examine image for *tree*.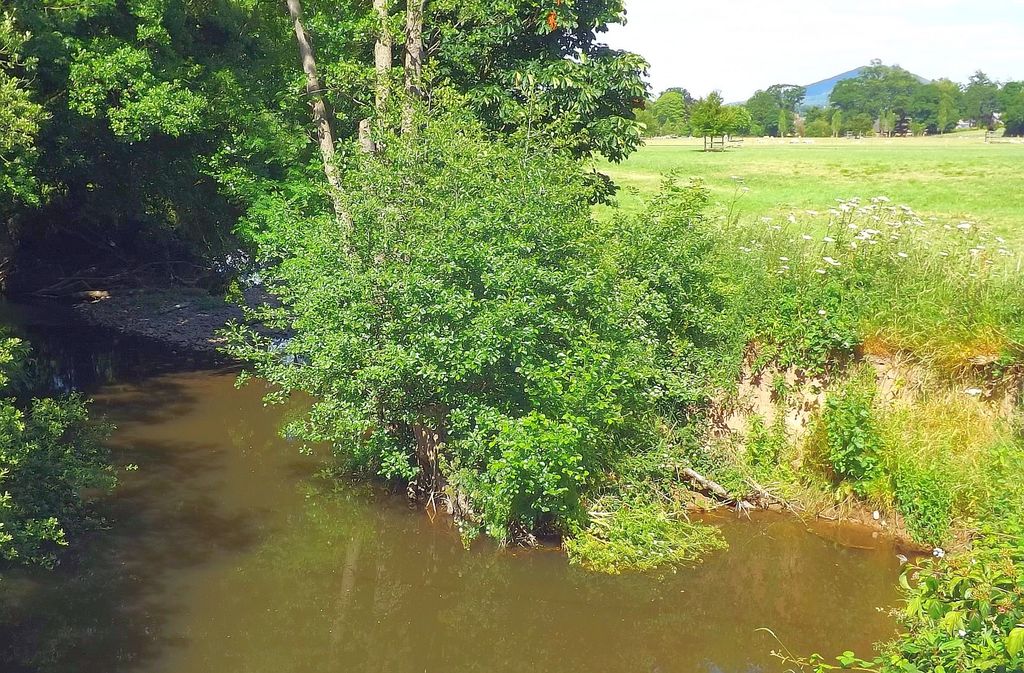
Examination result: pyautogui.locateOnScreen(714, 102, 751, 131).
